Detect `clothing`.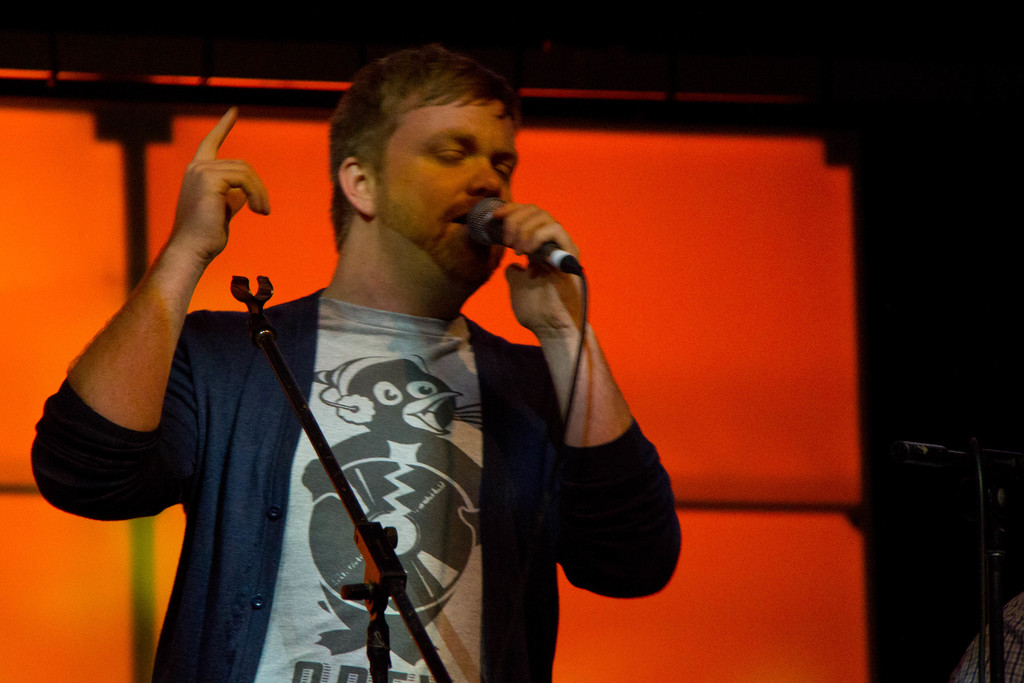
Detected at [x1=35, y1=284, x2=688, y2=682].
